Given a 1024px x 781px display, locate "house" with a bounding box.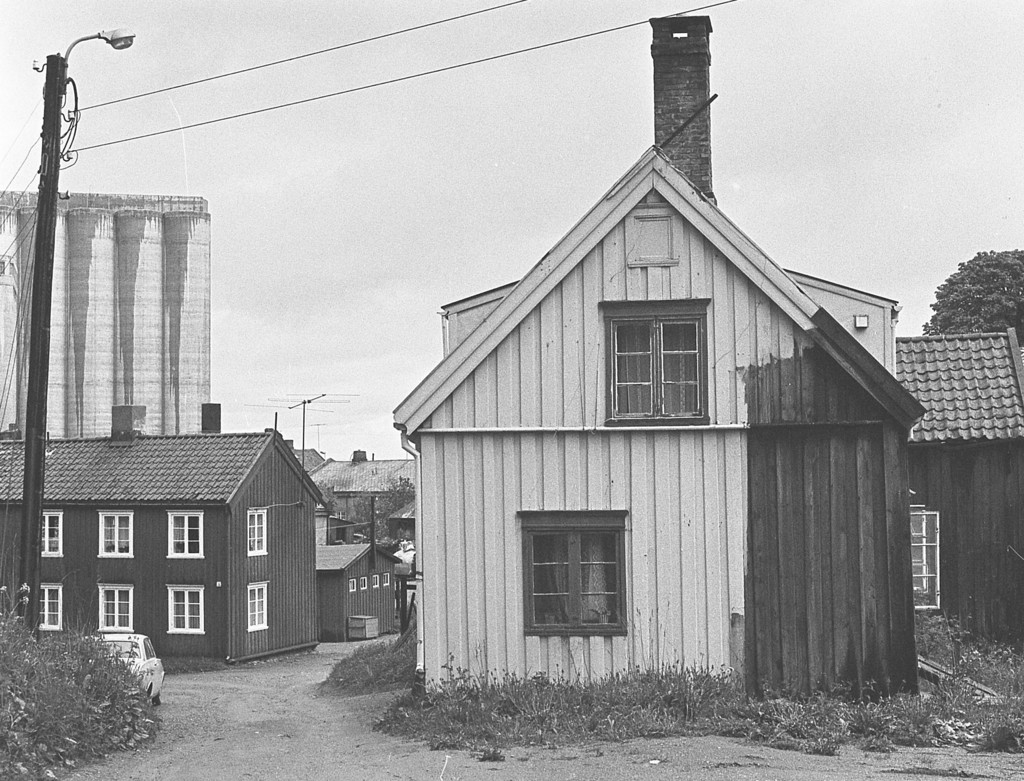
Located: bbox=(0, 417, 332, 661).
